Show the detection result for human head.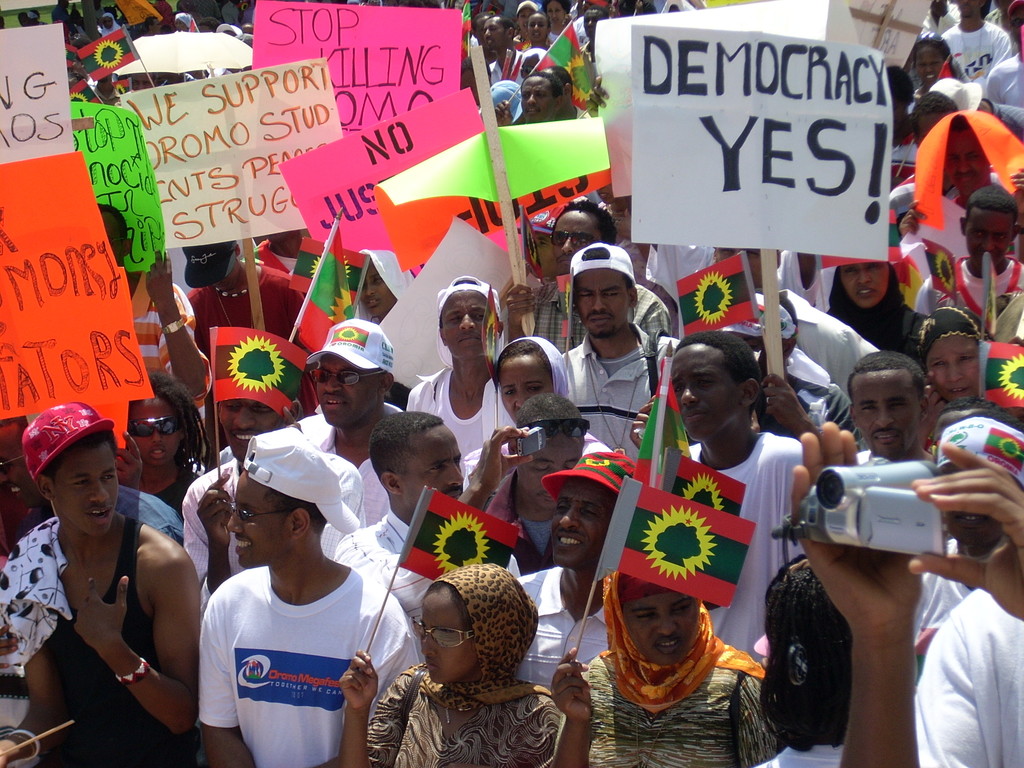
<bbox>100, 10, 118, 30</bbox>.
